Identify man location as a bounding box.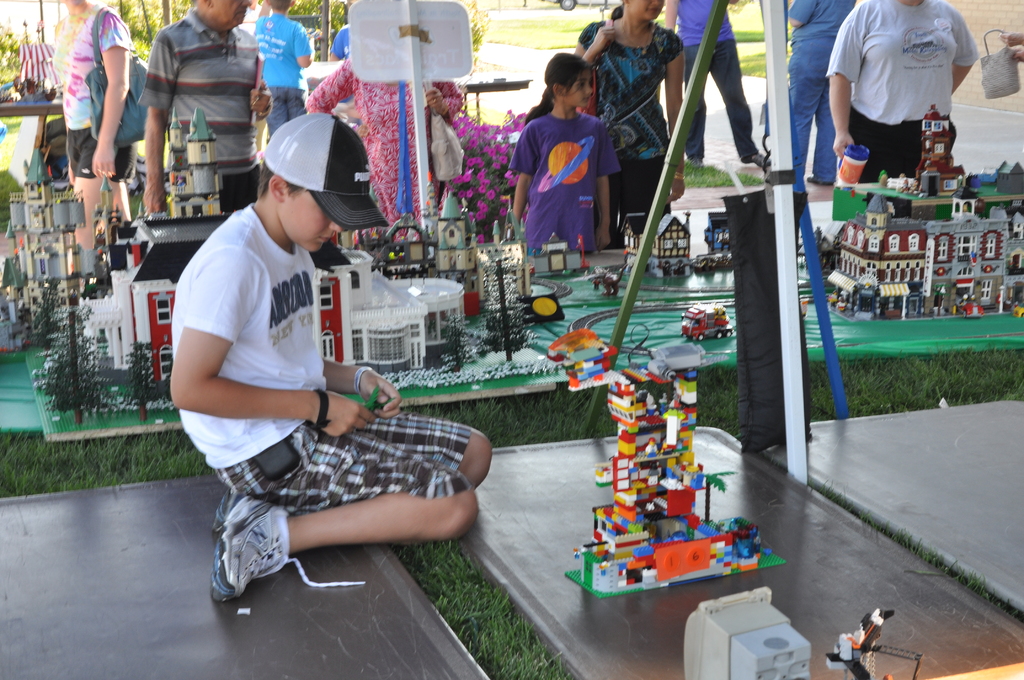
bbox=(136, 0, 274, 216).
